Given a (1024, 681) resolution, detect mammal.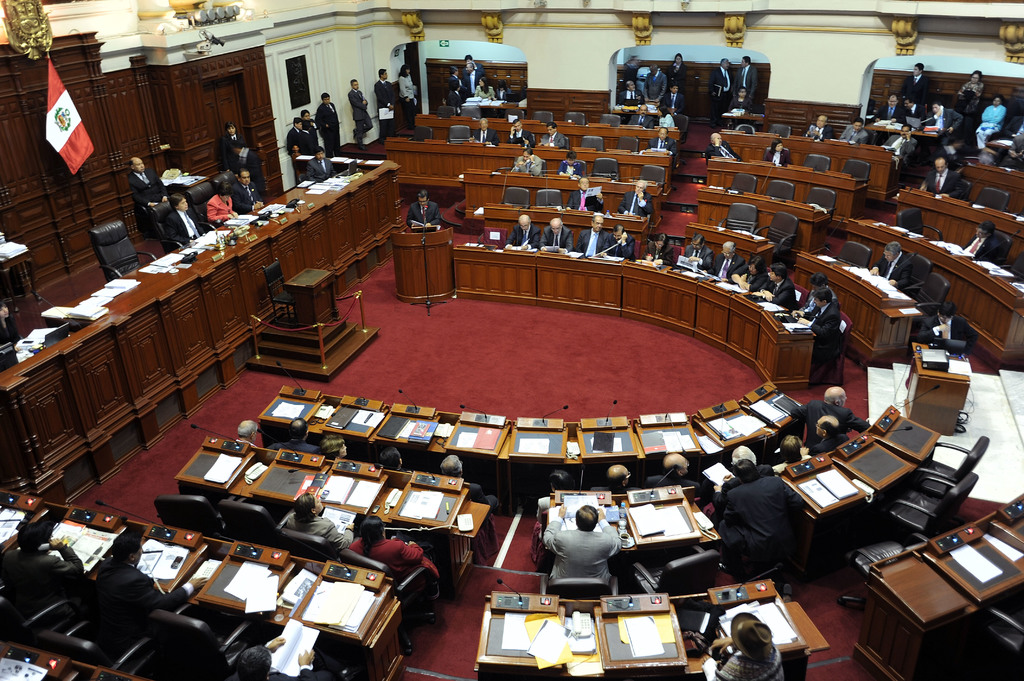
<region>90, 534, 209, 638</region>.
